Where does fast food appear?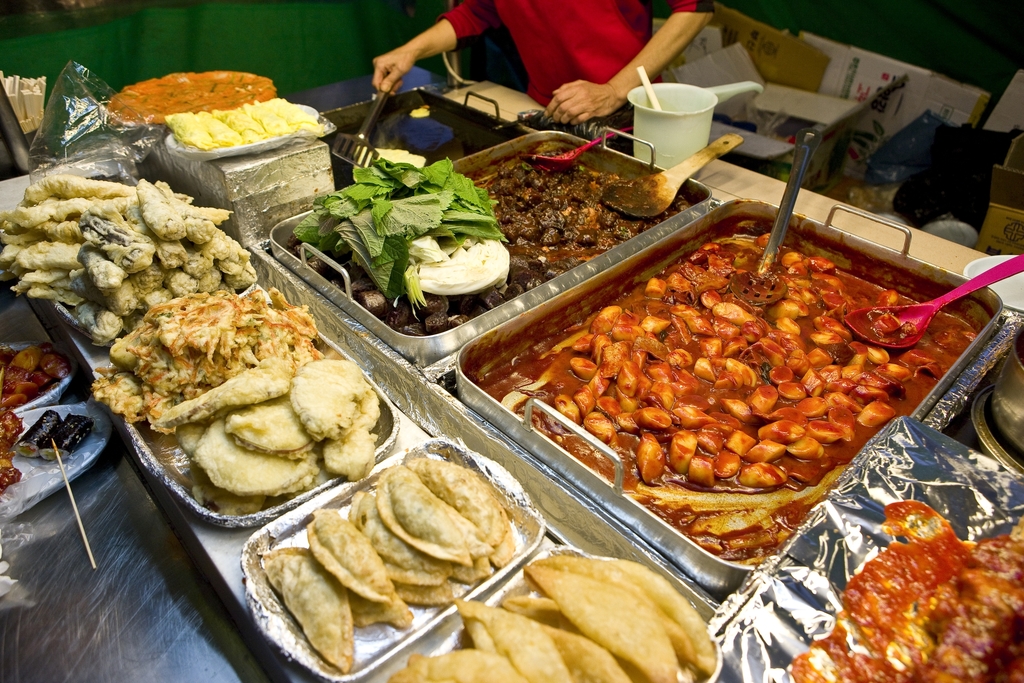
Appears at x1=241 y1=462 x2=525 y2=661.
